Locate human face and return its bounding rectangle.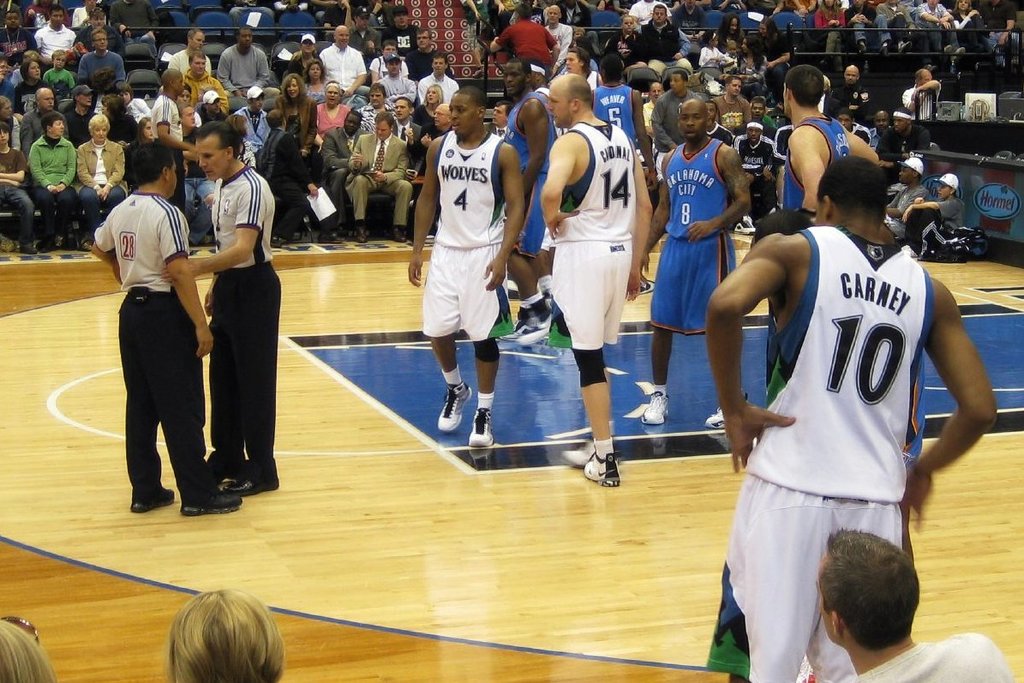
detection(387, 45, 396, 51).
